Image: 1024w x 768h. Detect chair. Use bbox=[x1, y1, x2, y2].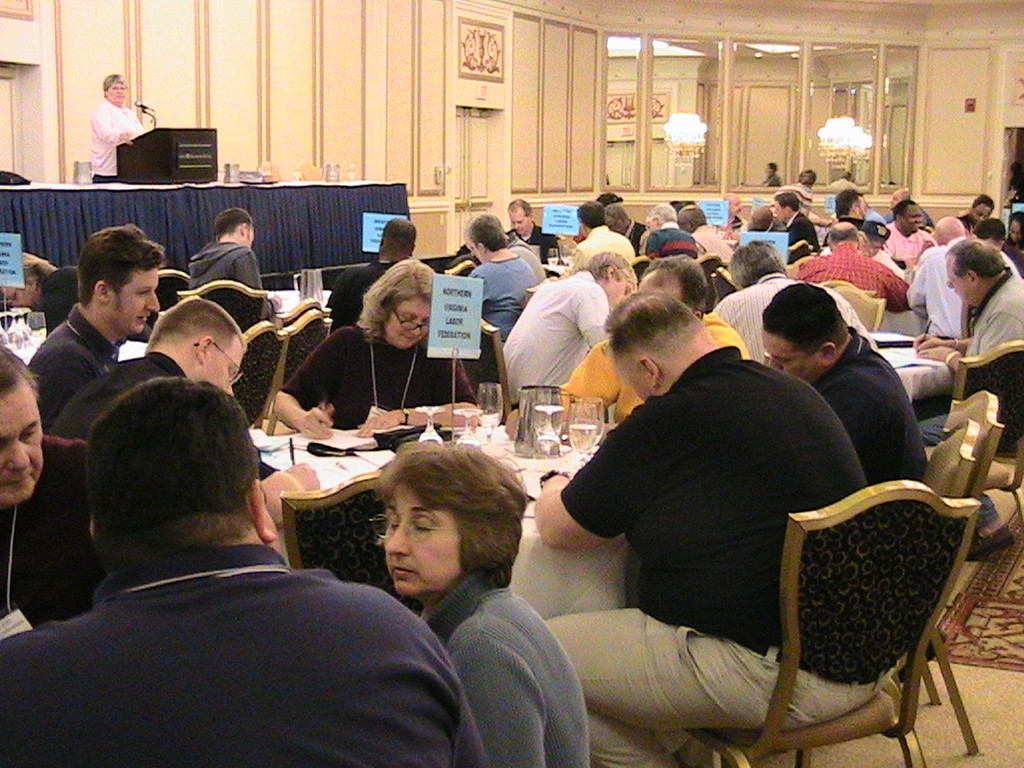
bbox=[456, 318, 510, 421].
